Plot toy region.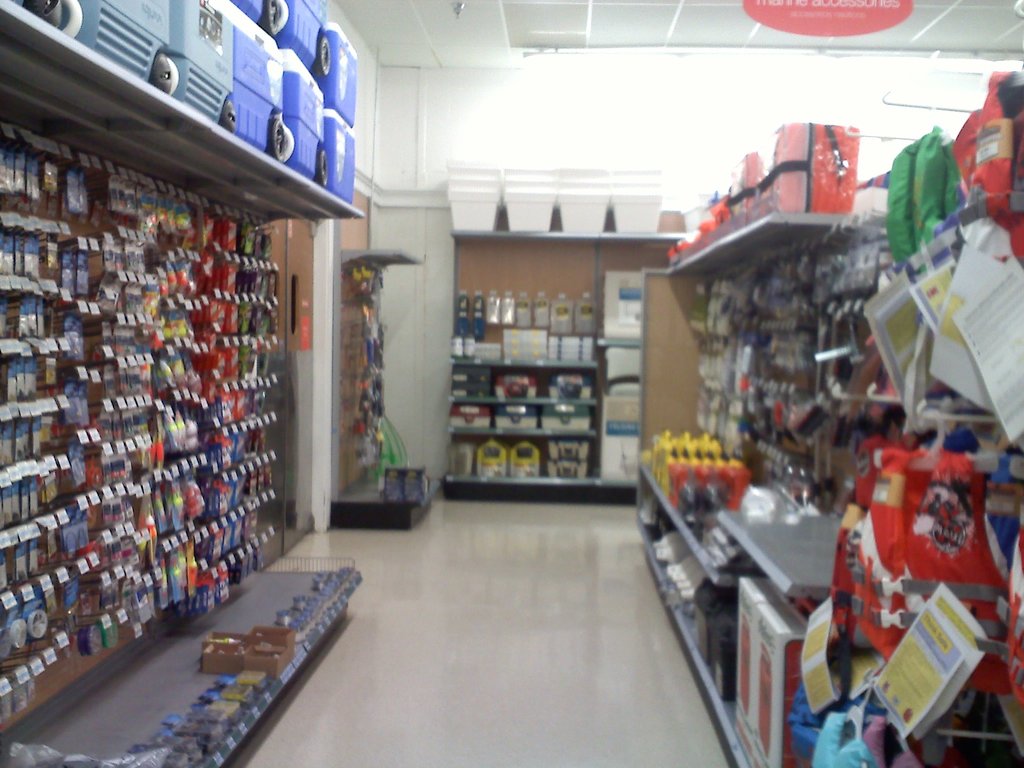
Plotted at x1=662, y1=428, x2=747, y2=512.
